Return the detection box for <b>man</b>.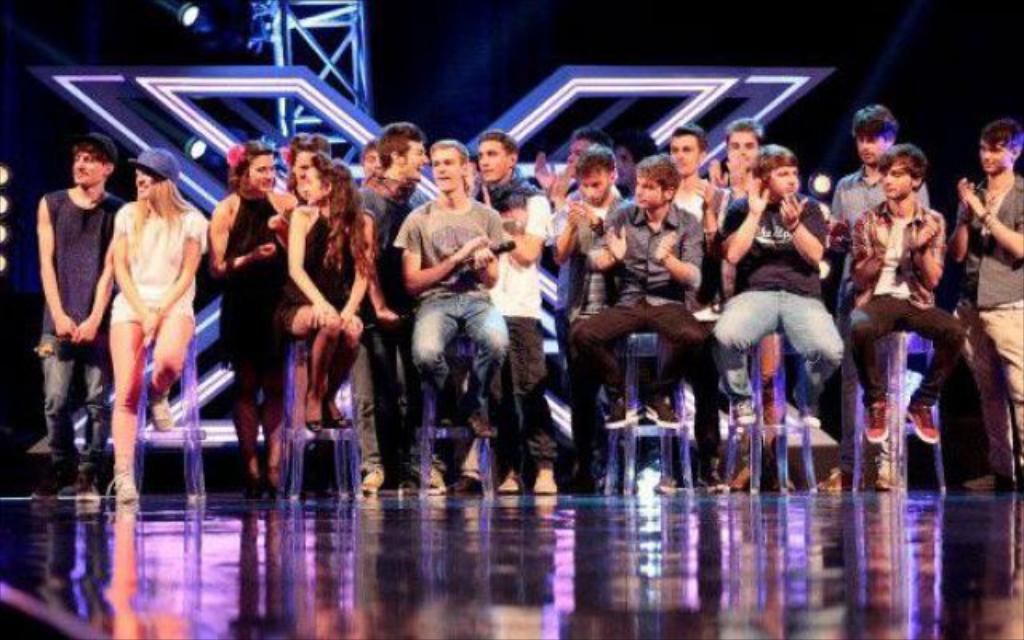
l=474, t=131, r=566, b=496.
